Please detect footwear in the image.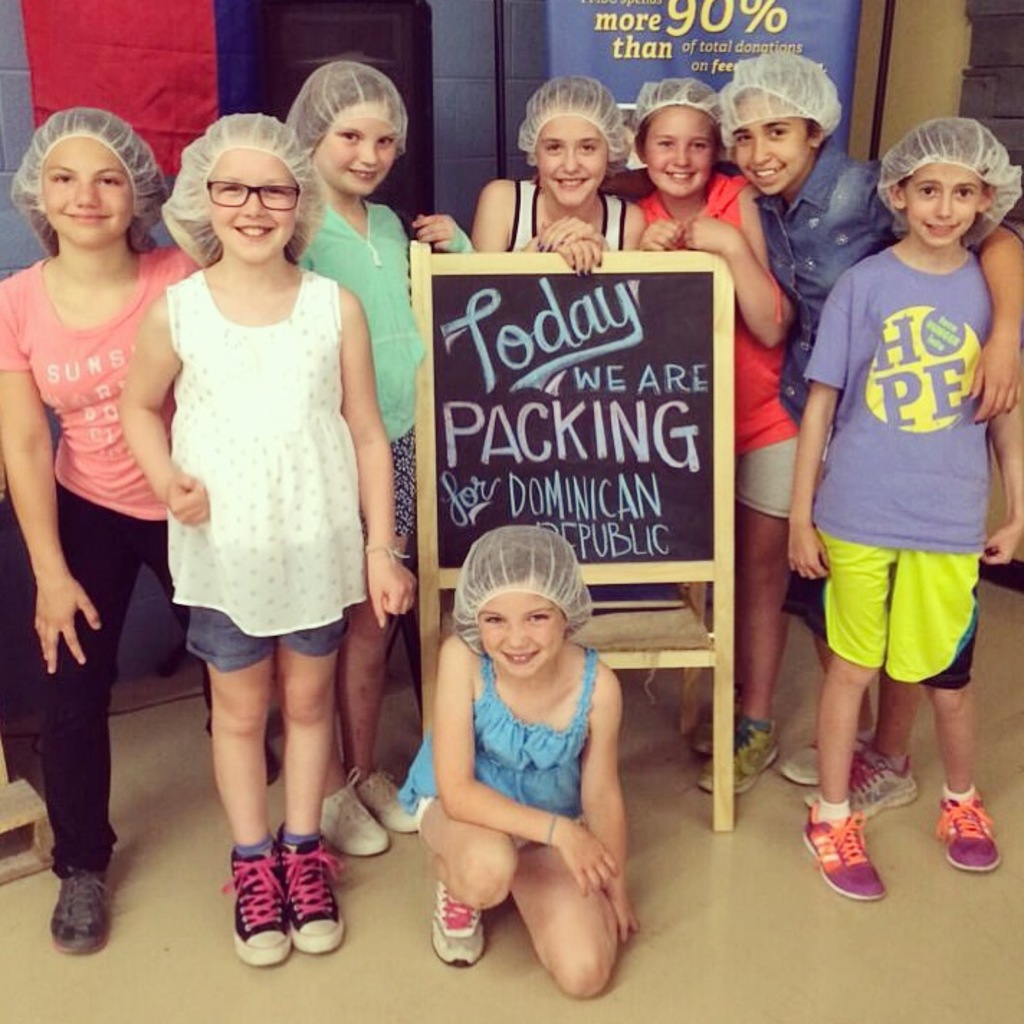
<box>795,792,887,902</box>.
